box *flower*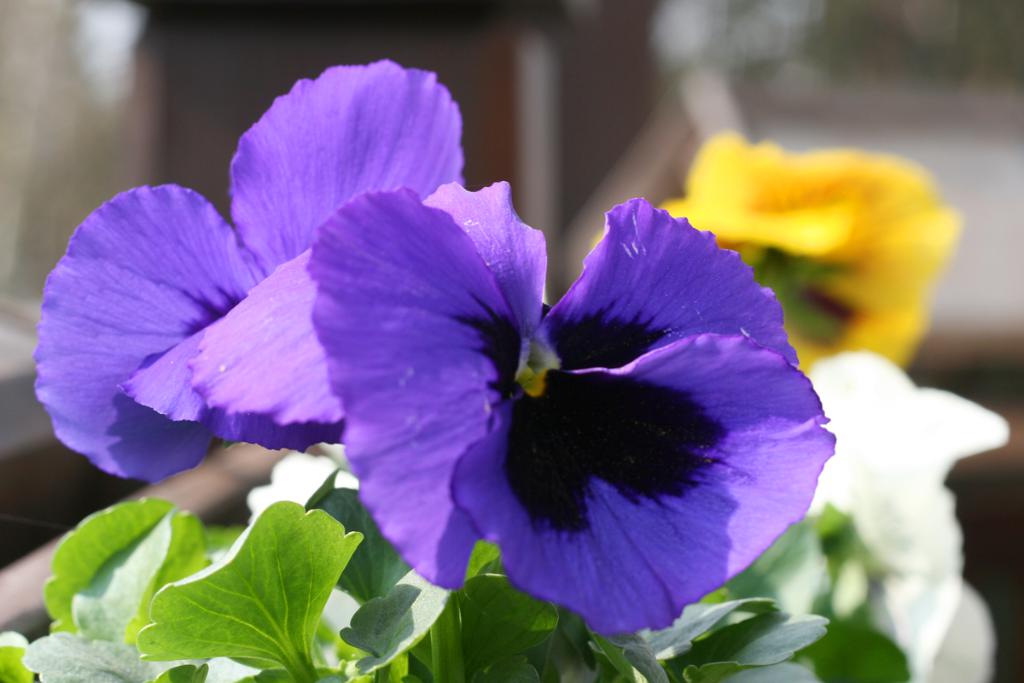
[left=618, top=142, right=964, bottom=382]
